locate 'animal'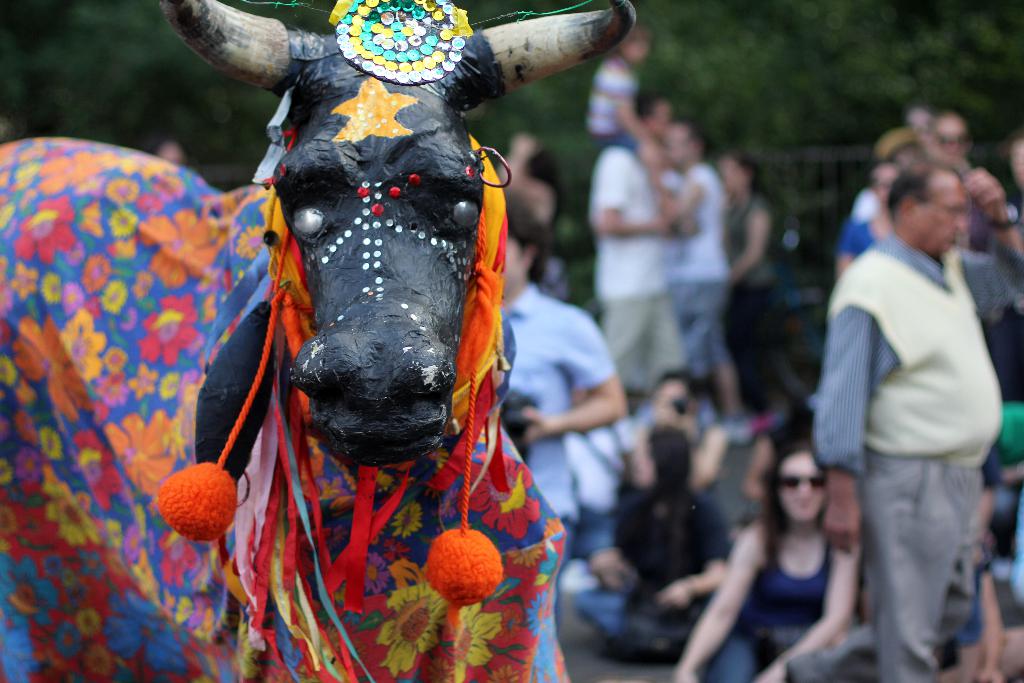
0:0:639:682
